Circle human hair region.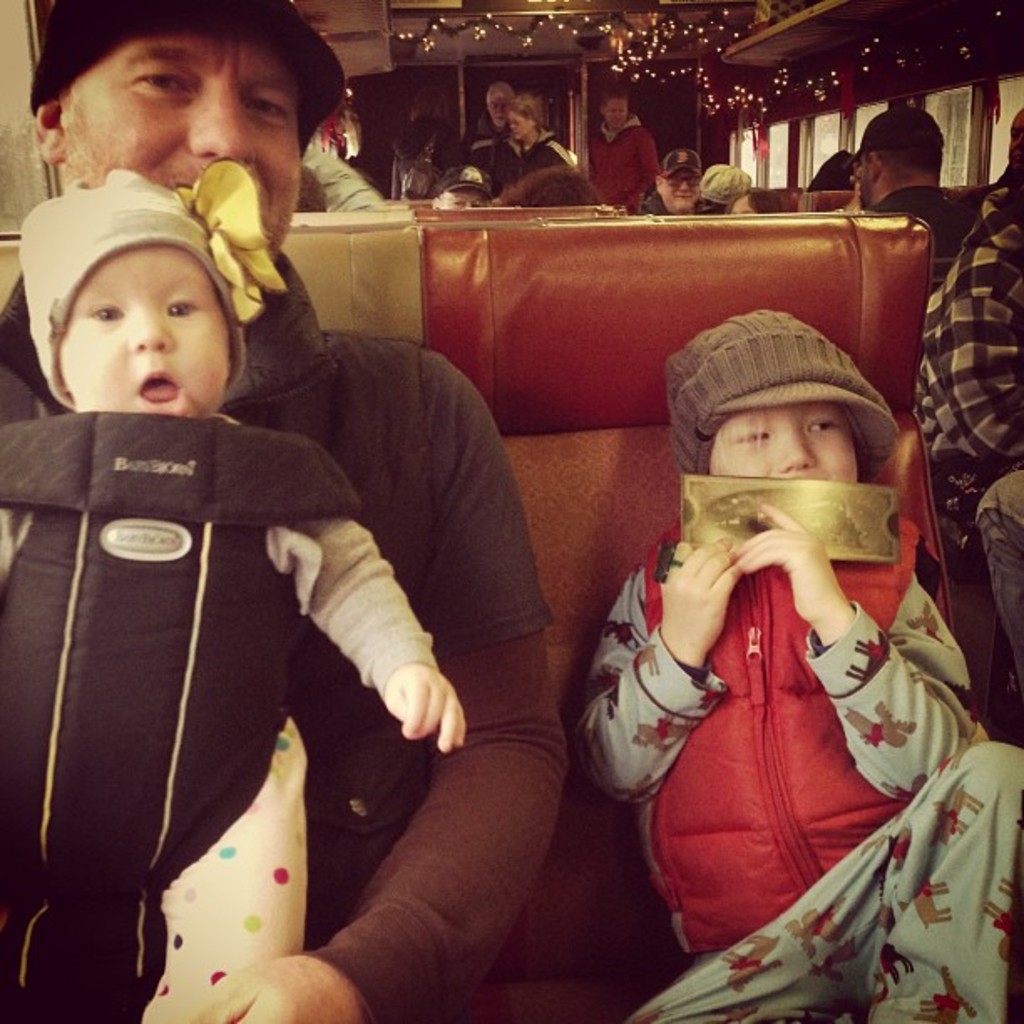
Region: Rect(873, 141, 945, 179).
